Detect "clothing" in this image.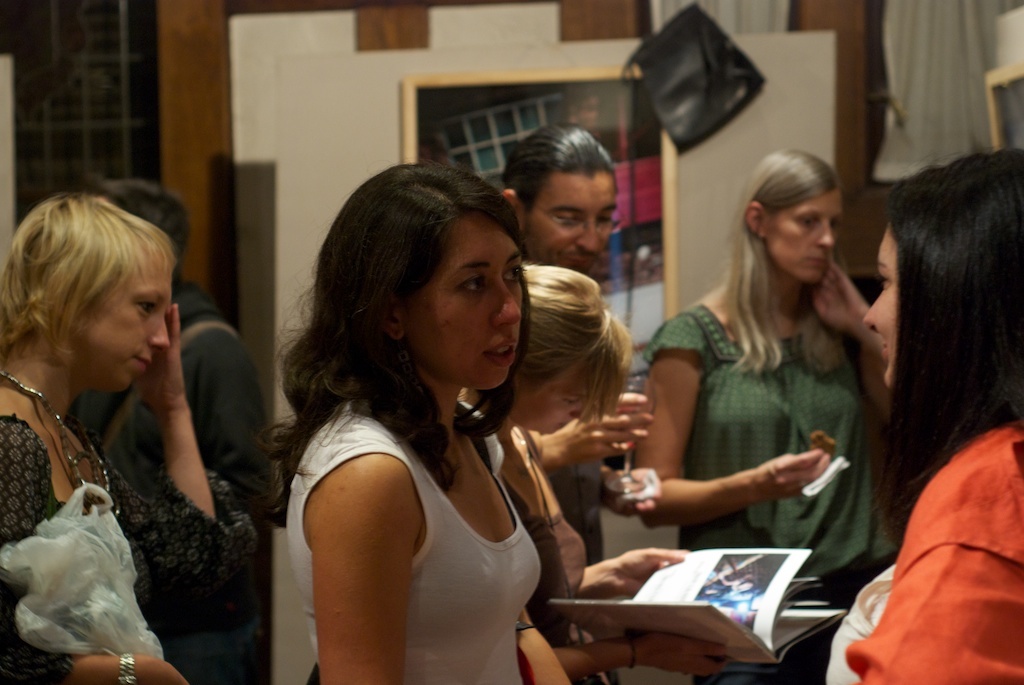
Detection: 504 426 594 684.
